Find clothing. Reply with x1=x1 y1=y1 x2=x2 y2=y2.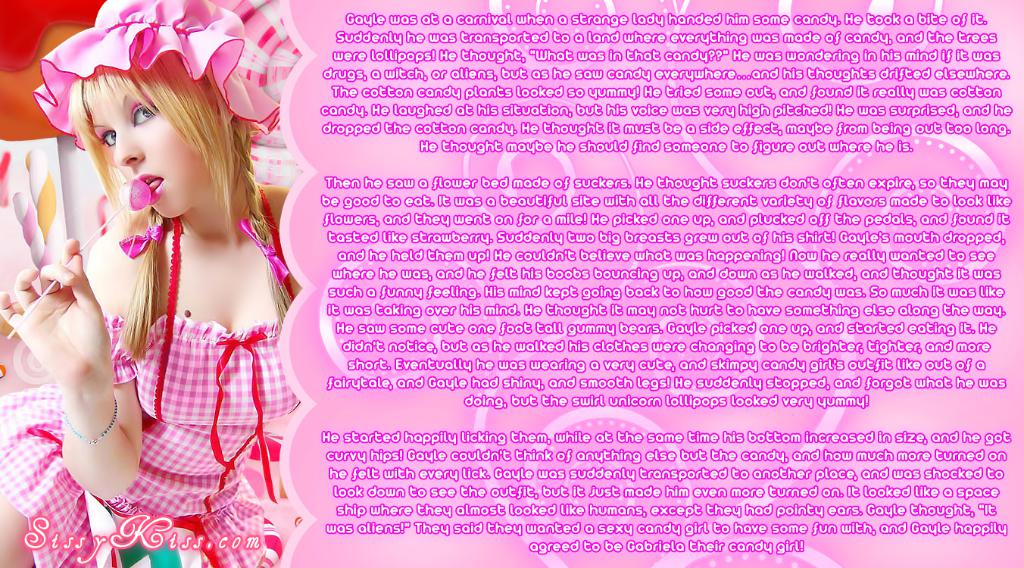
x1=0 y1=178 x2=301 y2=567.
